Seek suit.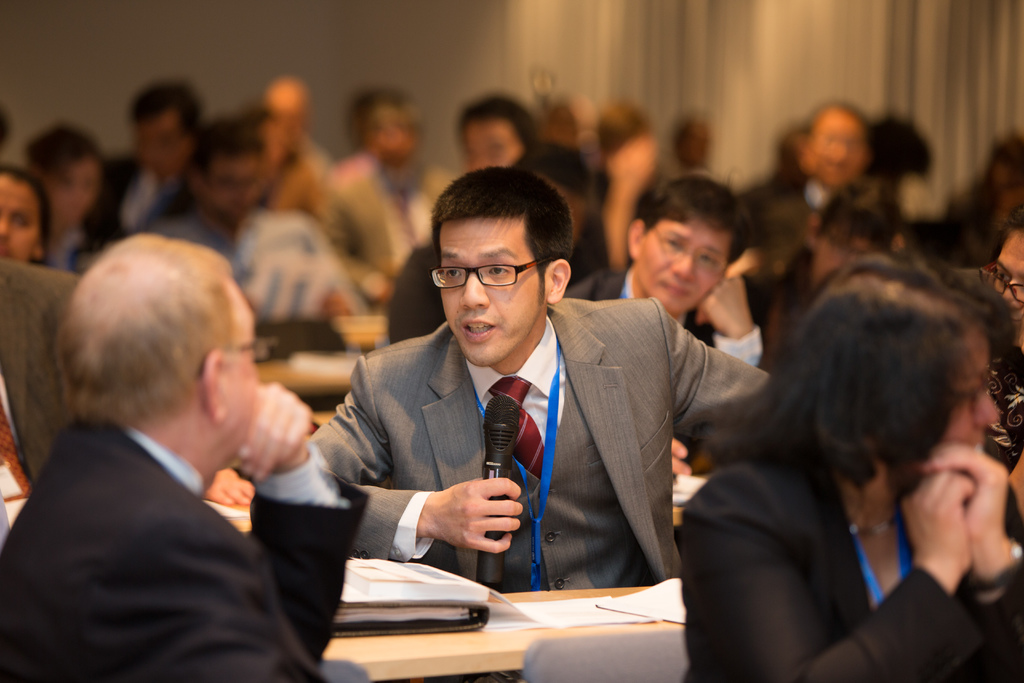
{"left": 307, "top": 298, "right": 771, "bottom": 593}.
